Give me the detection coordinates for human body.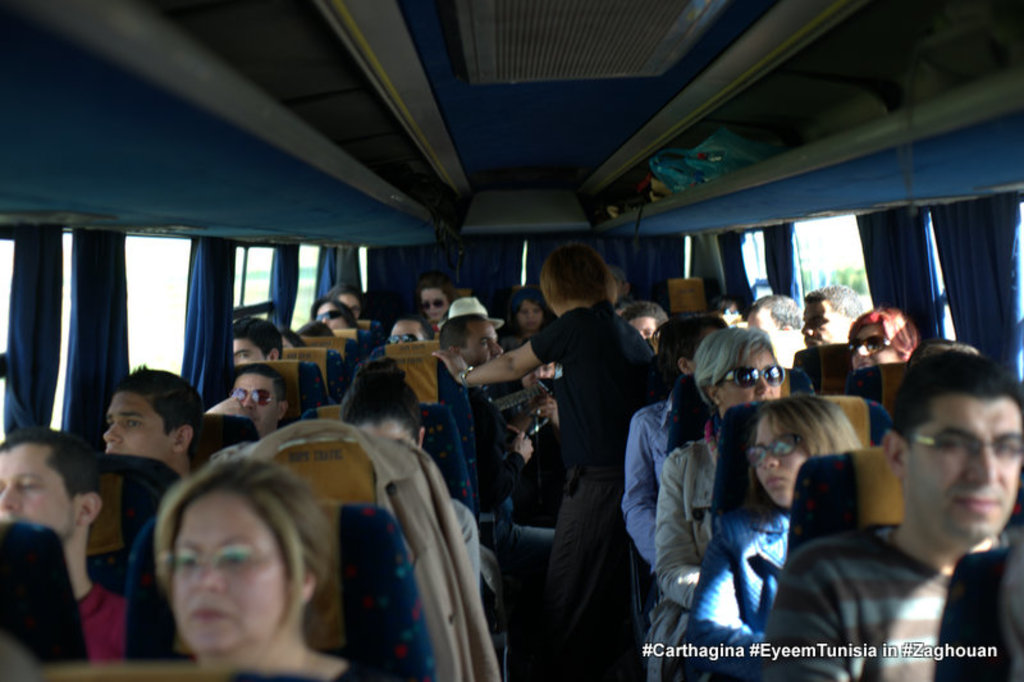
[493, 284, 566, 365].
